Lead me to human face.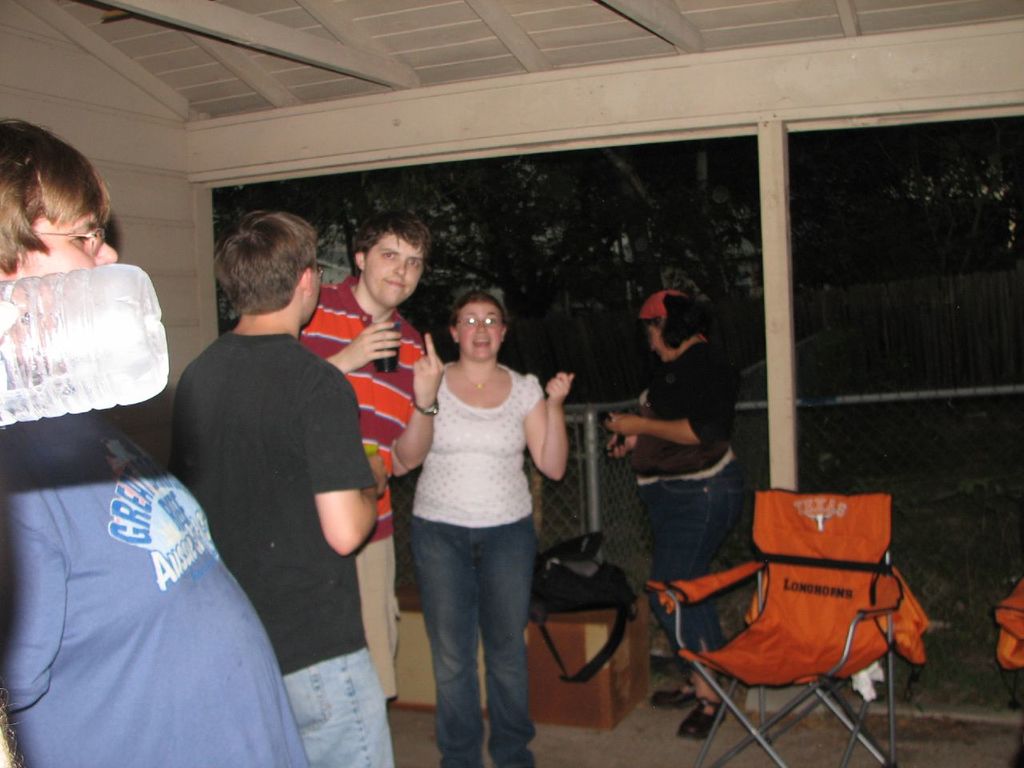
Lead to l=649, t=325, r=671, b=365.
